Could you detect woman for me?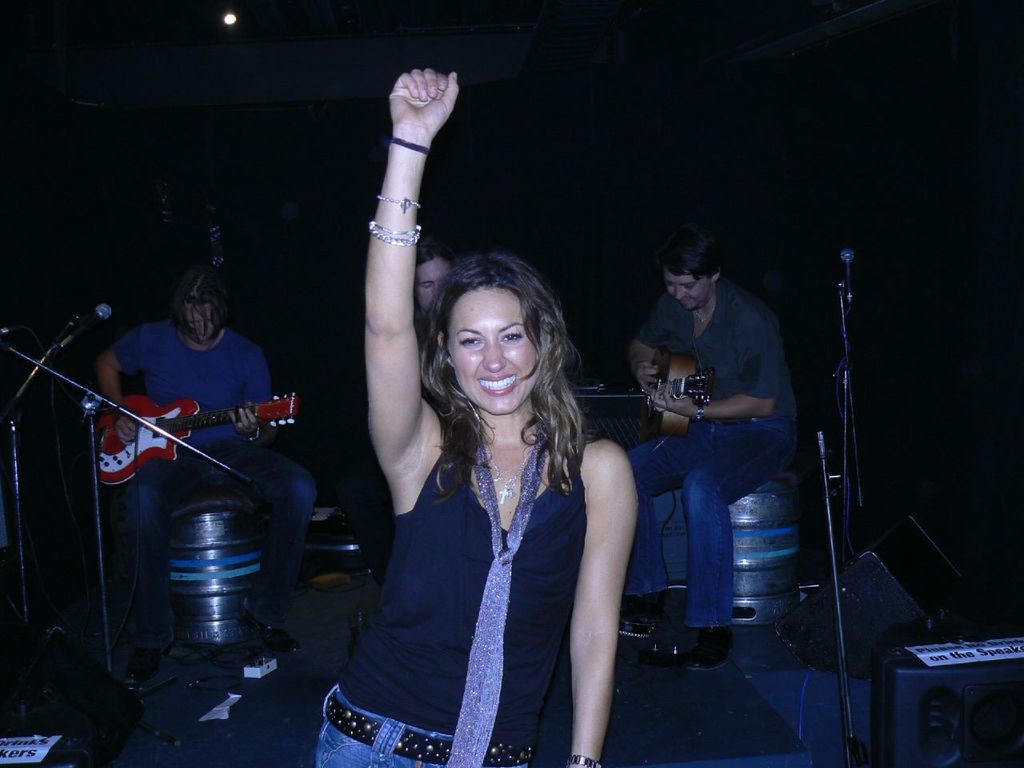
Detection result: [left=308, top=58, right=635, bottom=767].
